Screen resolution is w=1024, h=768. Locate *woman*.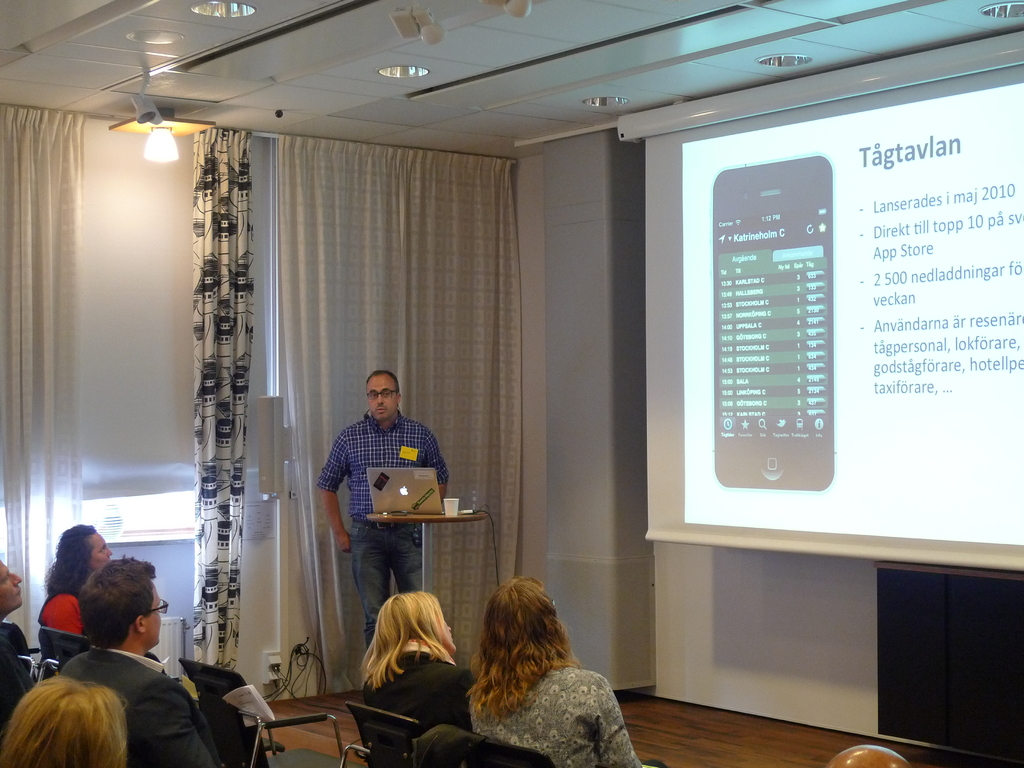
bbox=(0, 674, 130, 767).
